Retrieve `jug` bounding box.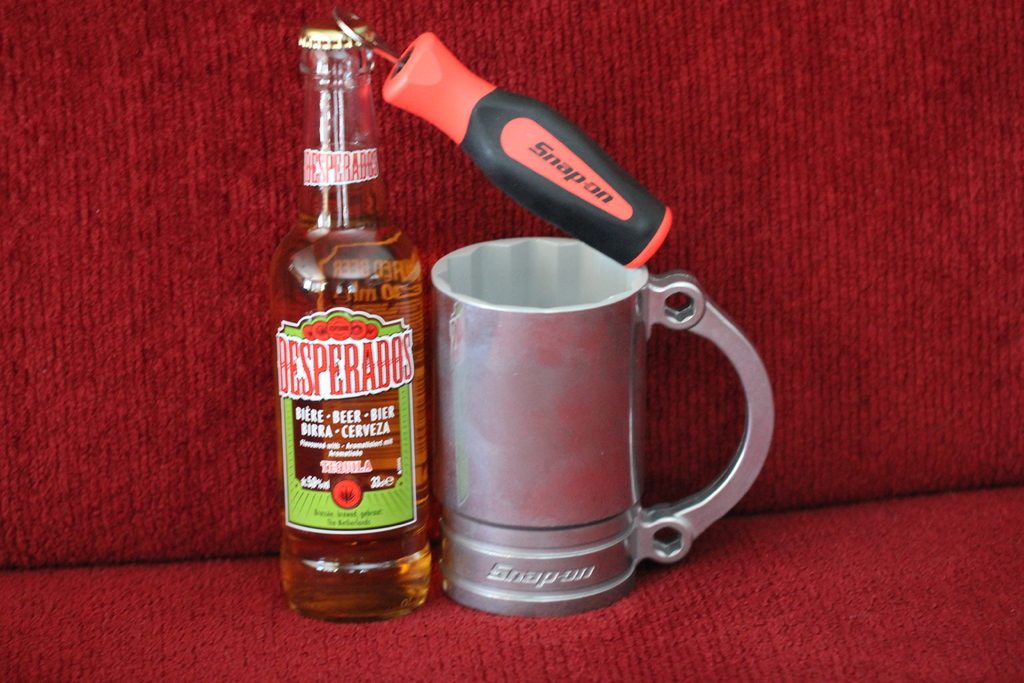
Bounding box: <region>412, 182, 770, 588</region>.
